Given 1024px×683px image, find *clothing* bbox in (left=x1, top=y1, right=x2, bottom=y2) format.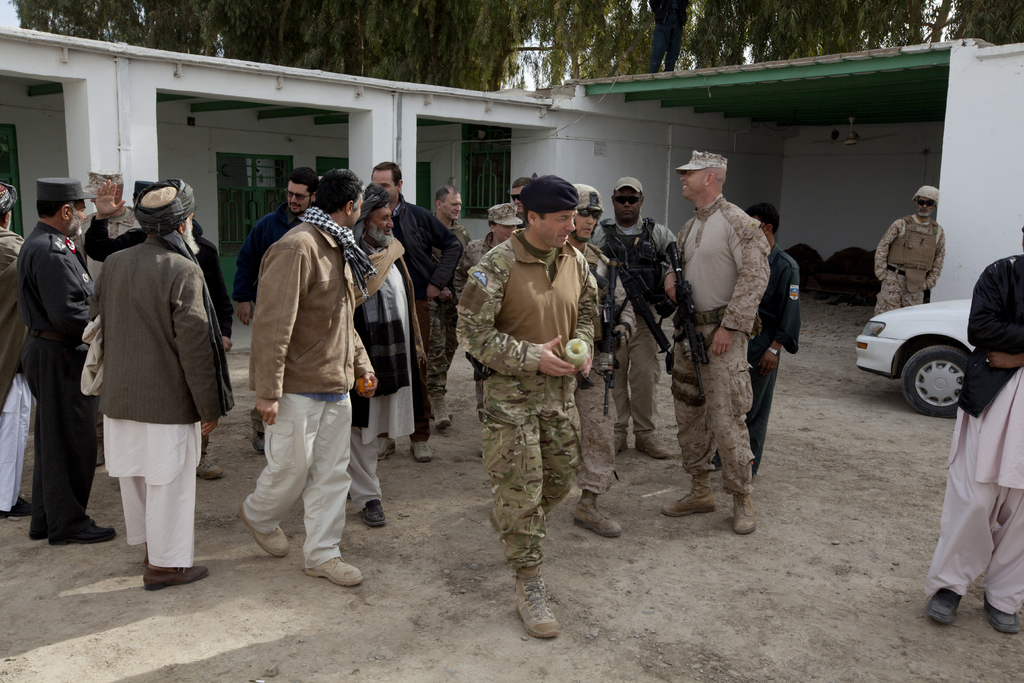
(left=613, top=172, right=646, bottom=192).
